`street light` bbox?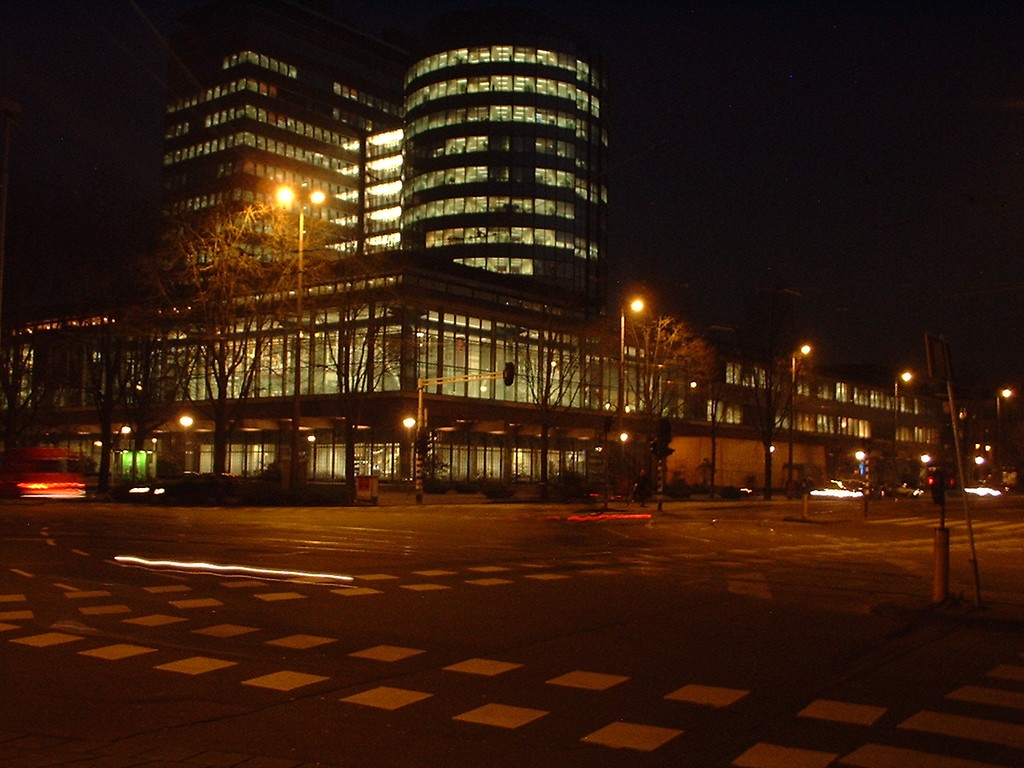
region(274, 178, 322, 508)
